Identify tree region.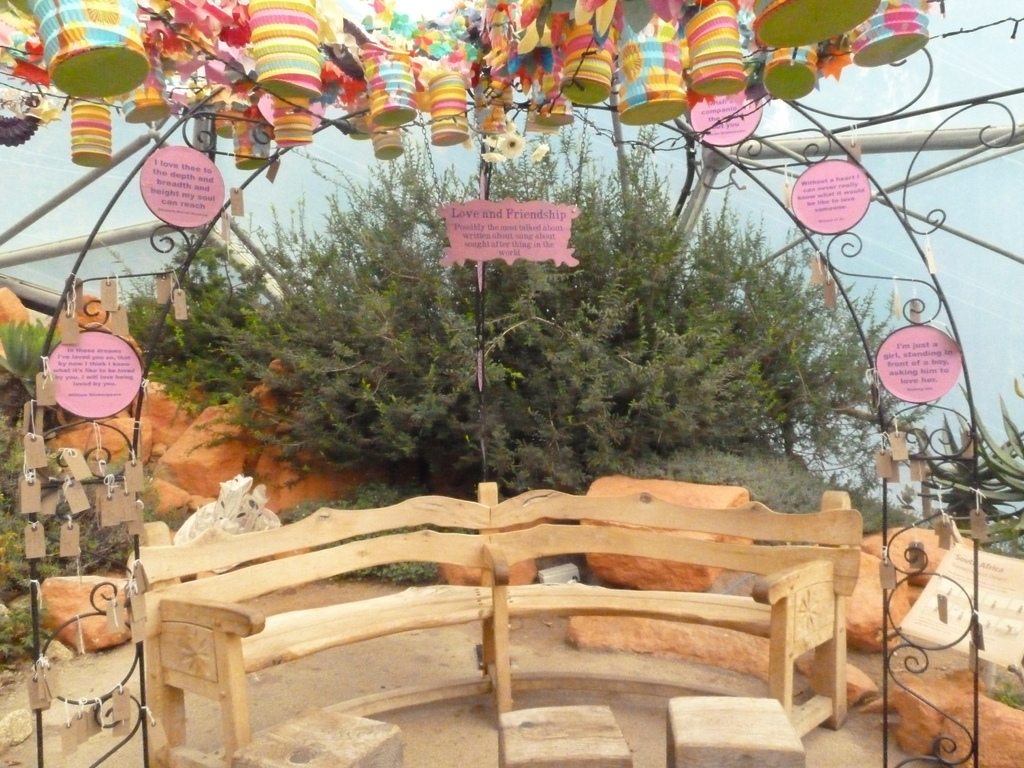
Region: [0, 406, 143, 667].
